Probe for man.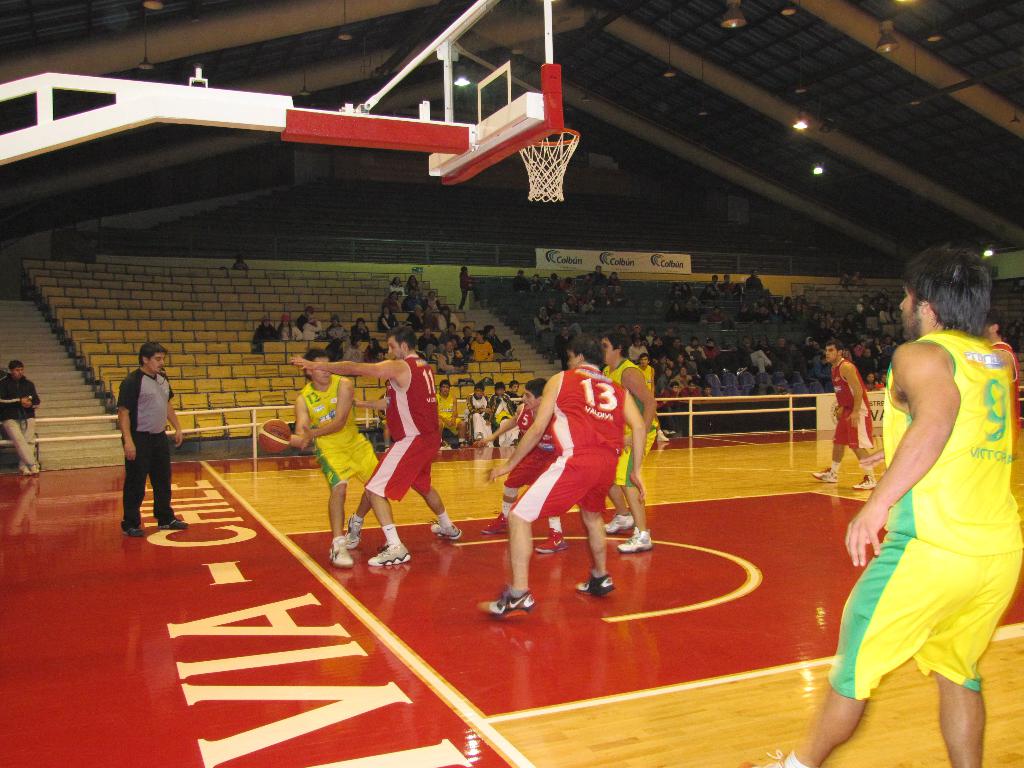
Probe result: Rect(801, 330, 881, 498).
